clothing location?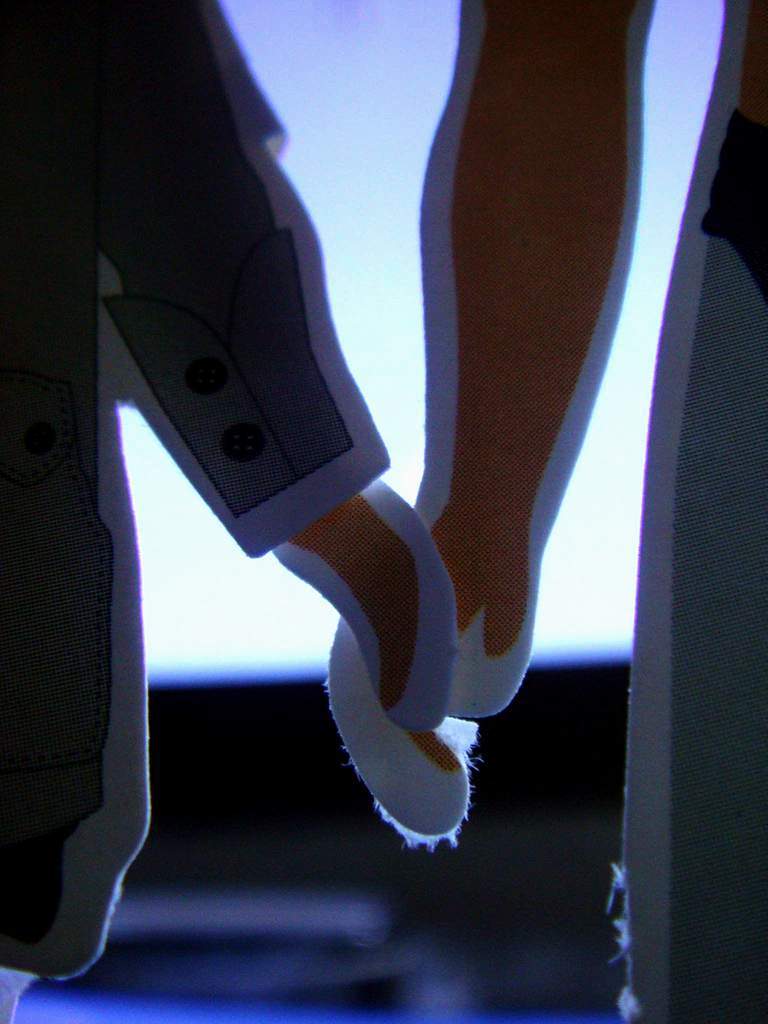
0, 0, 358, 942
